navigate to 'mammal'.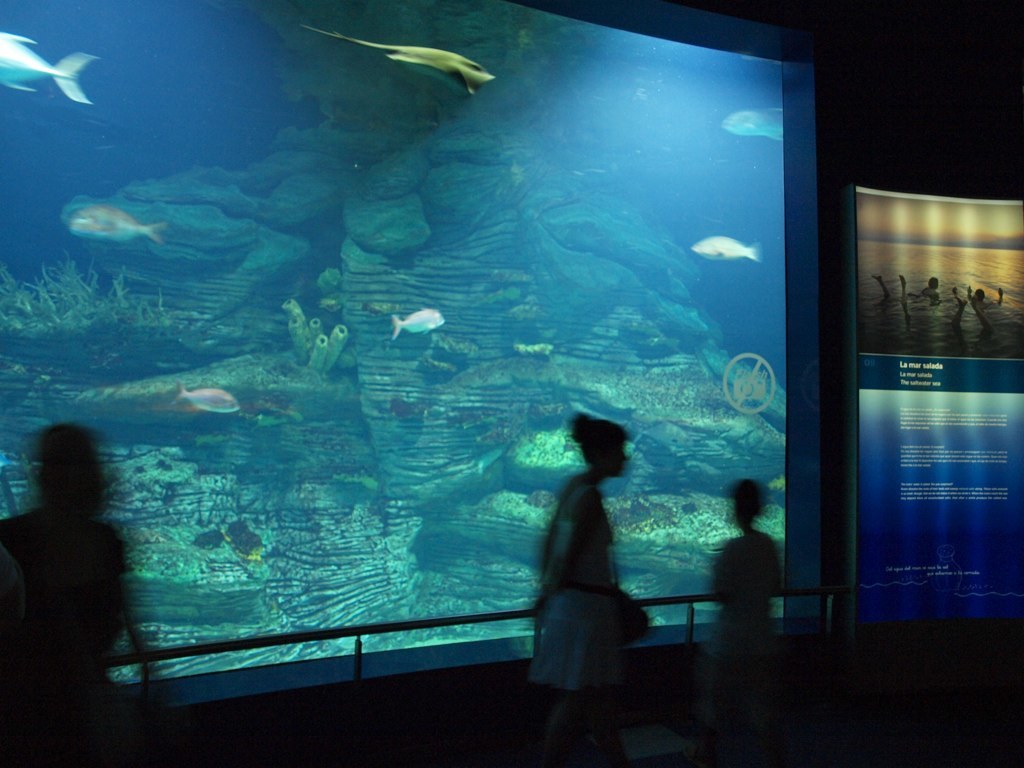
Navigation target: [x1=868, y1=270, x2=938, y2=314].
